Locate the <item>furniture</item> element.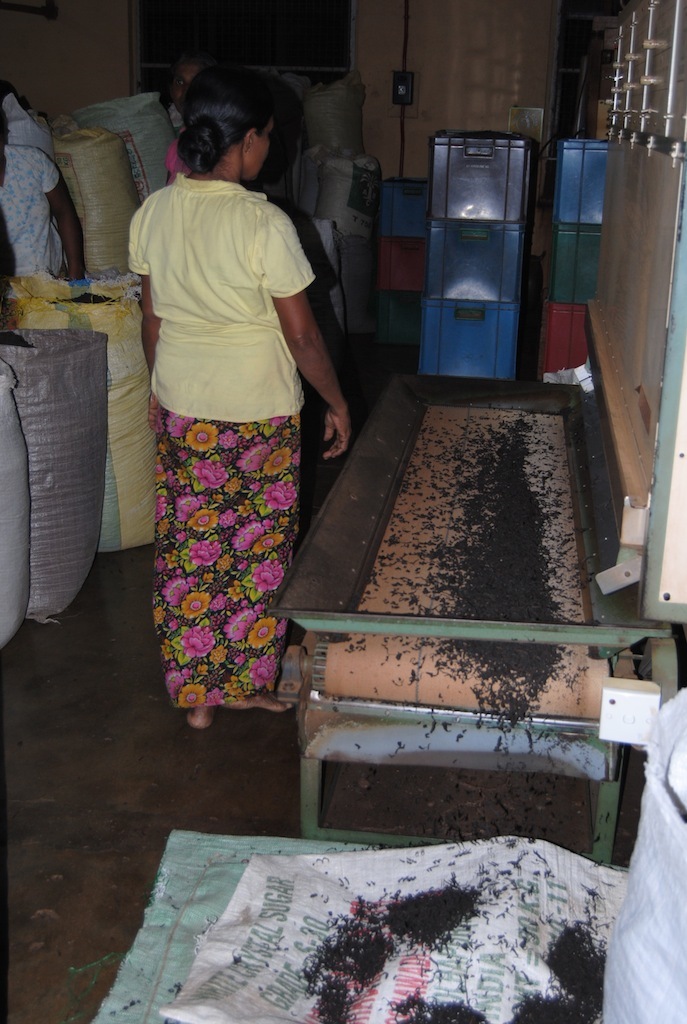
Element bbox: bbox=(268, 384, 671, 873).
